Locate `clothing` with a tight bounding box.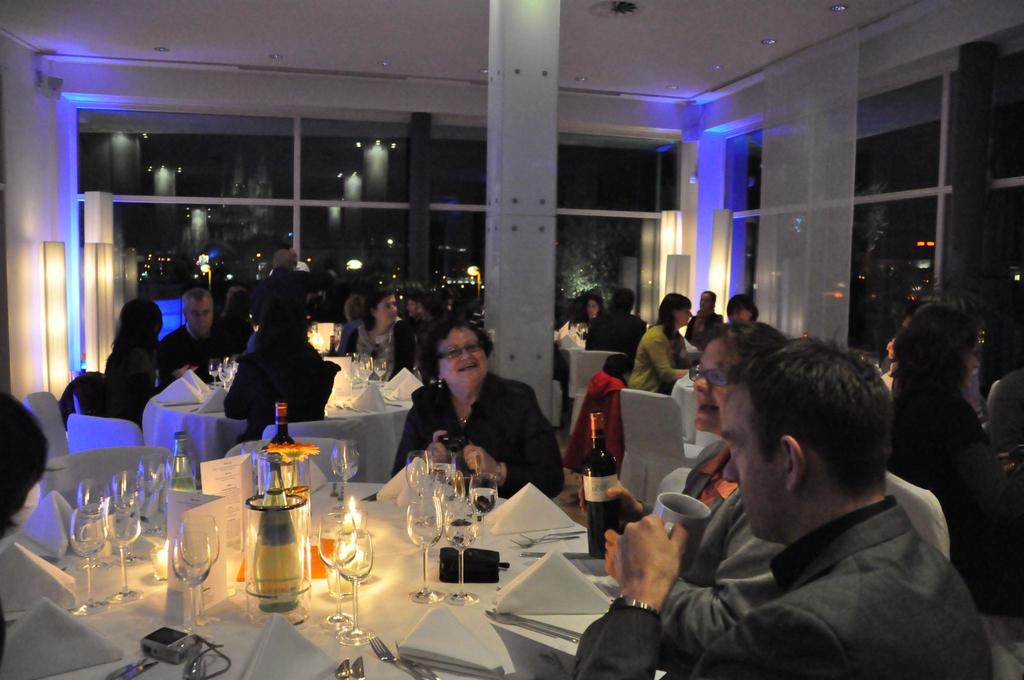
pyautogui.locateOnScreen(61, 371, 109, 435).
